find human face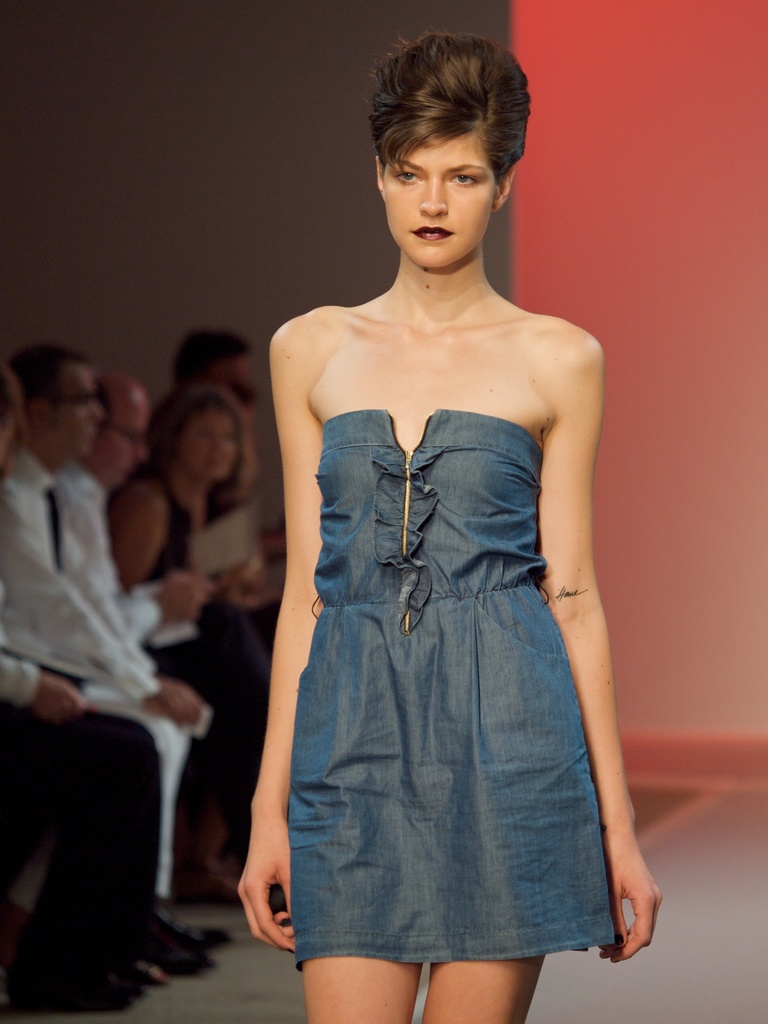
[179, 400, 237, 483]
